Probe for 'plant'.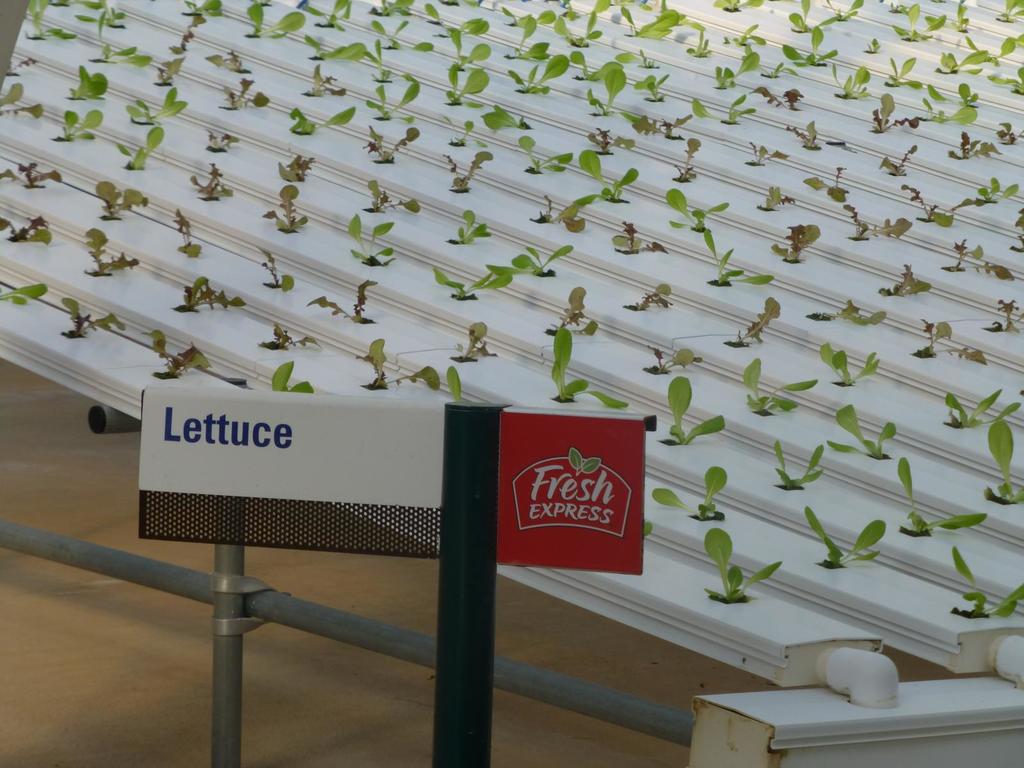
Probe result: detection(945, 386, 1021, 484).
